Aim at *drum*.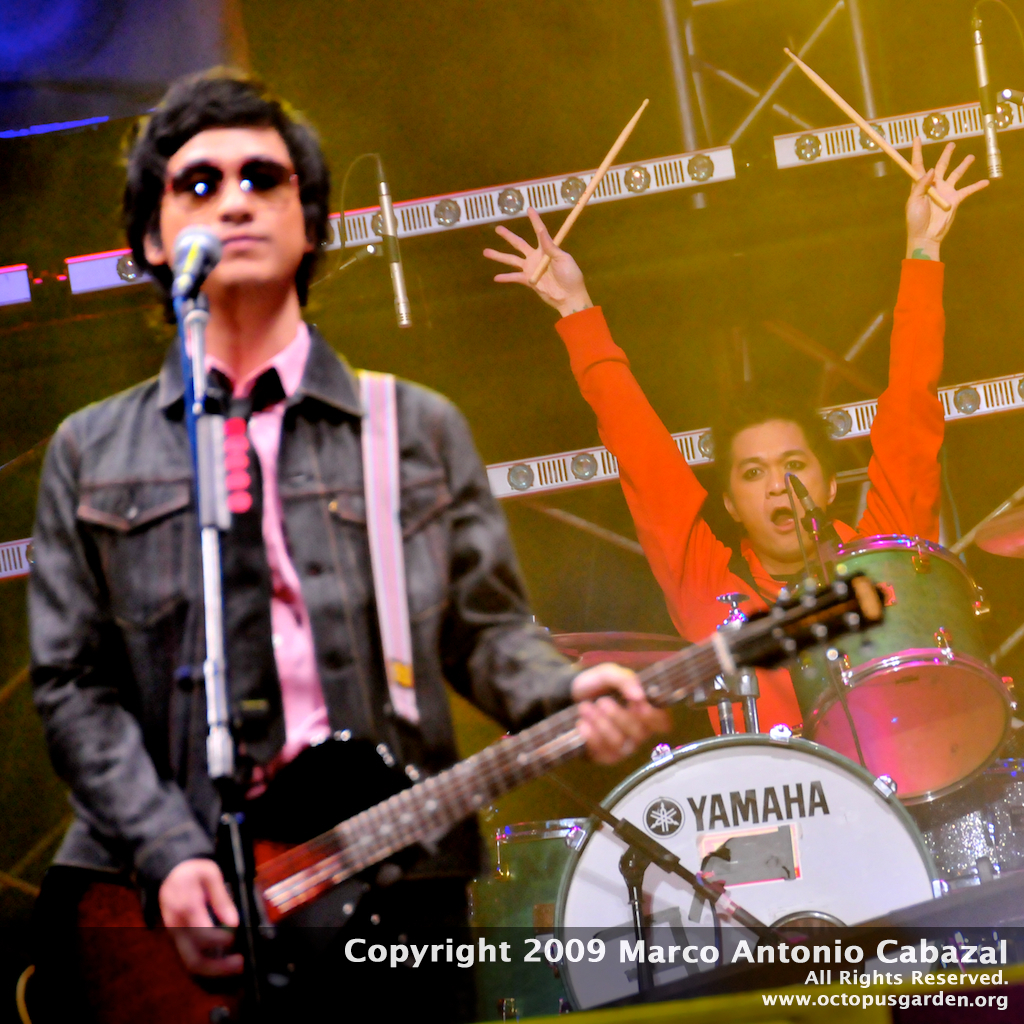
Aimed at pyautogui.locateOnScreen(775, 531, 997, 808).
